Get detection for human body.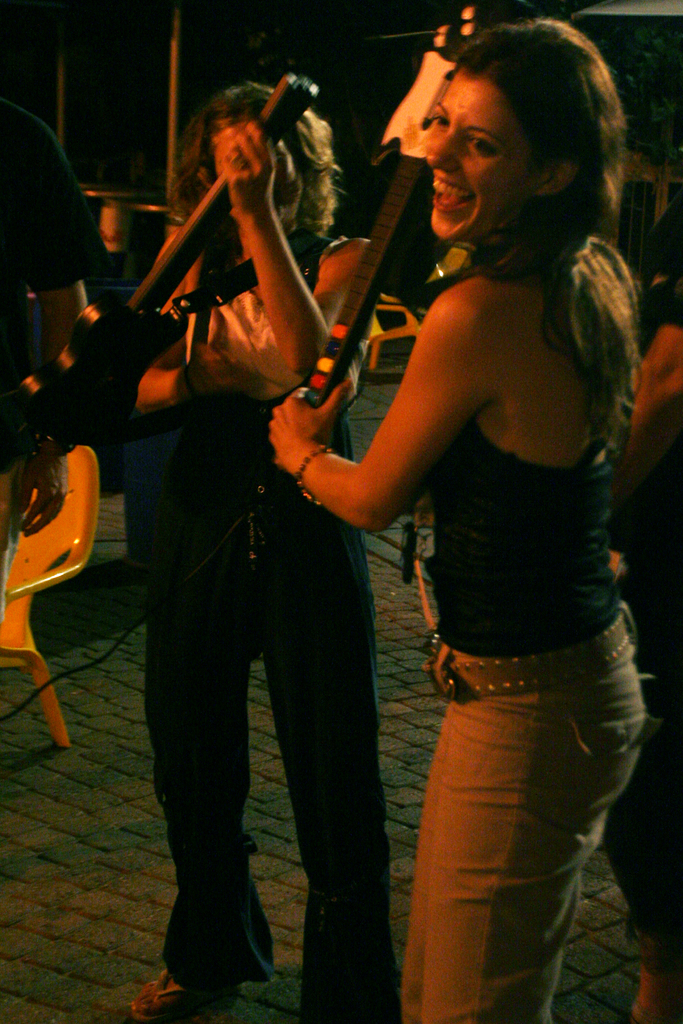
Detection: 120:75:395:1023.
